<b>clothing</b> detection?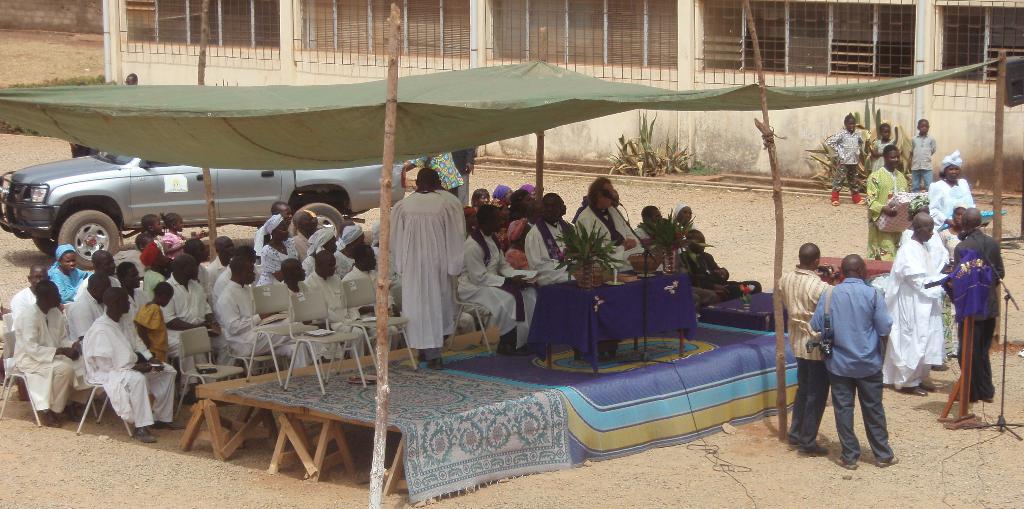
box=[887, 230, 948, 391]
